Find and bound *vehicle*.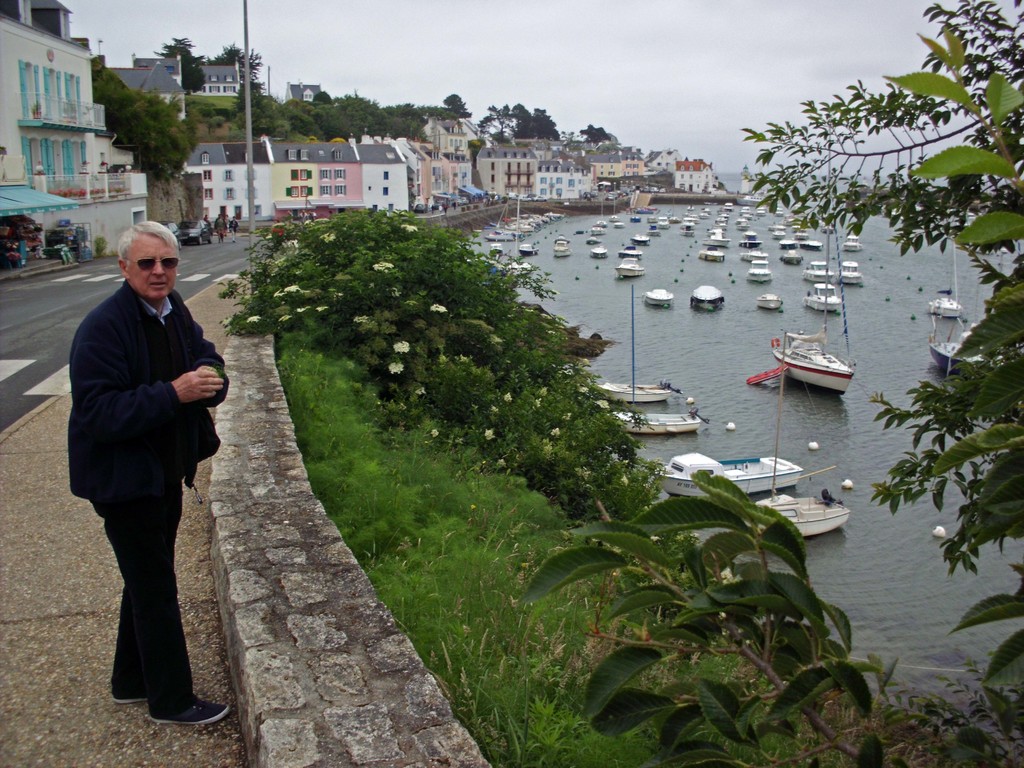
Bound: [left=747, top=259, right=772, bottom=280].
